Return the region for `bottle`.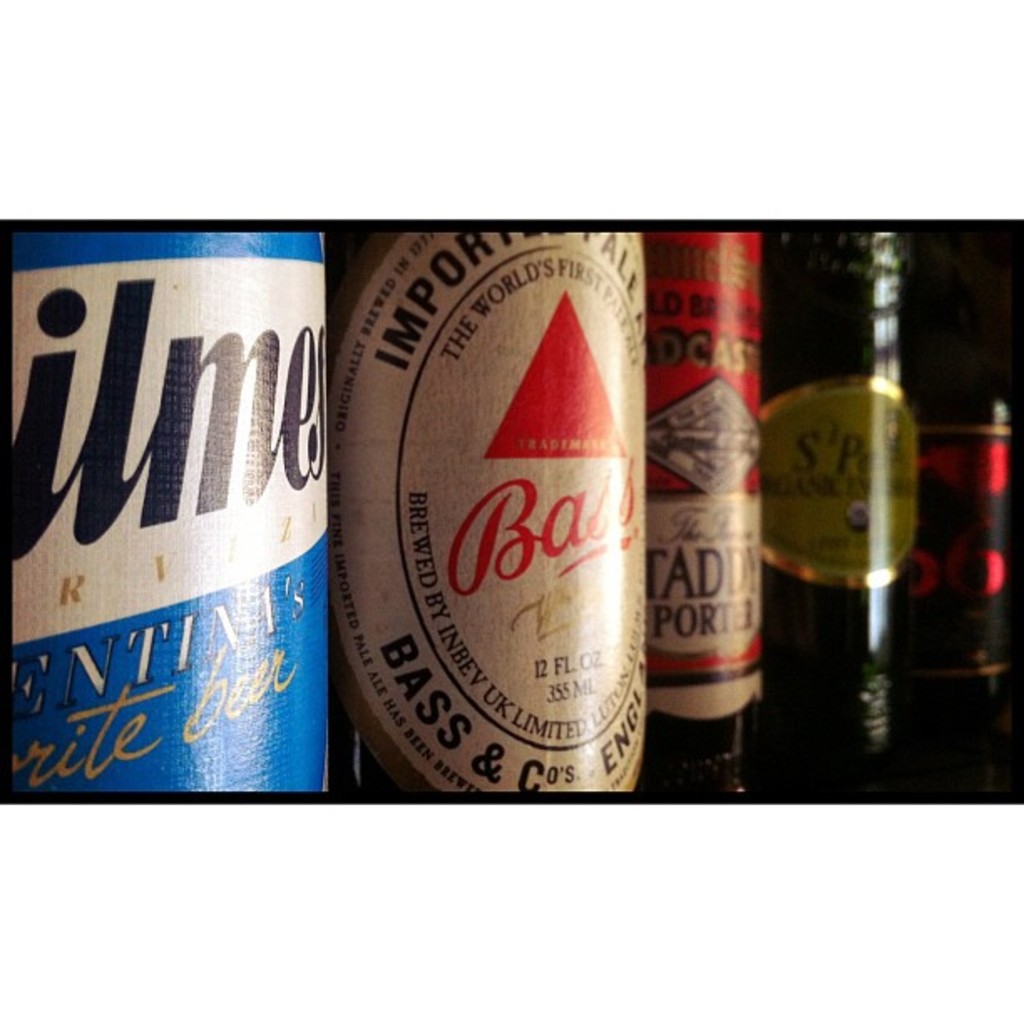
<region>639, 234, 791, 801</region>.
